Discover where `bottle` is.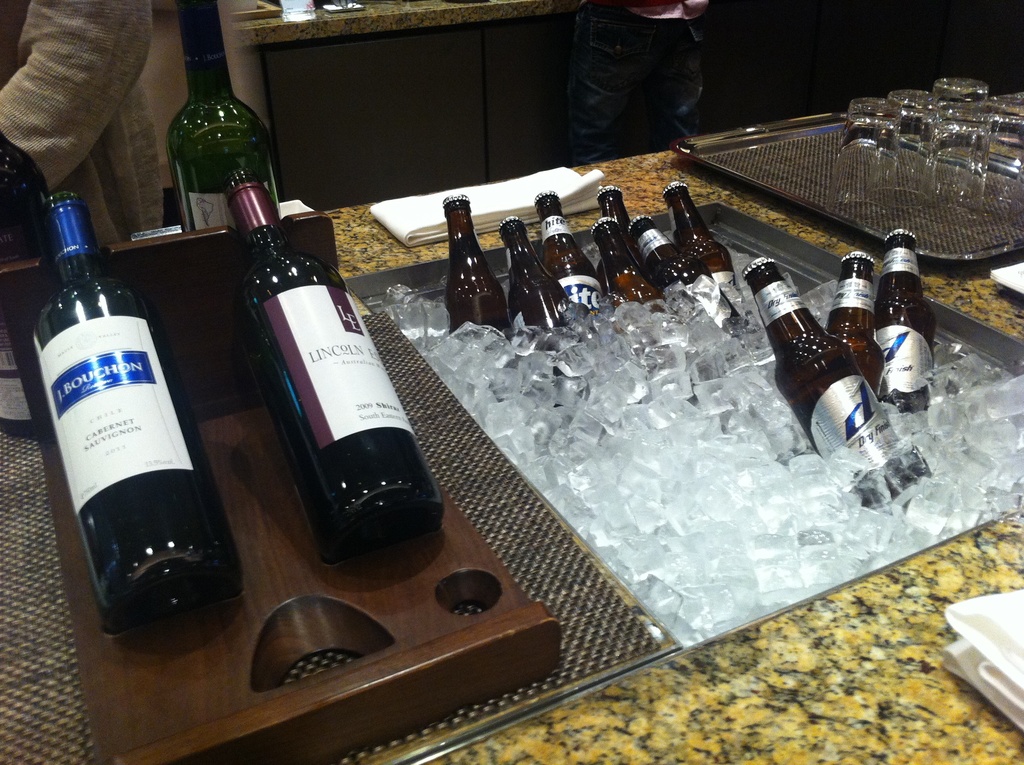
Discovered at left=745, top=254, right=932, bottom=508.
